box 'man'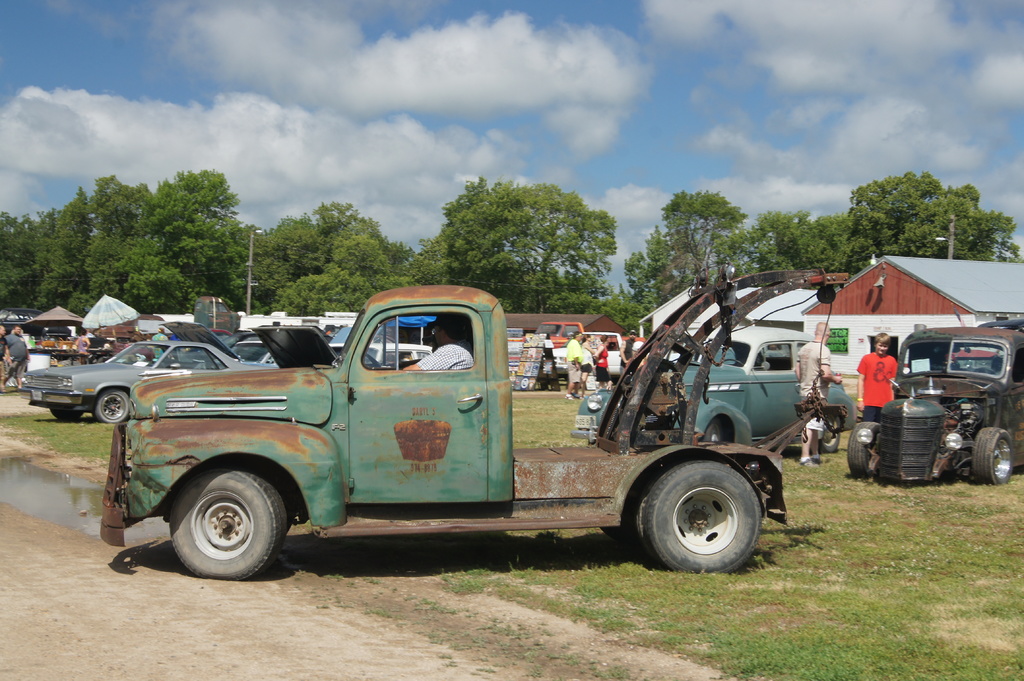
{"x1": 400, "y1": 317, "x2": 476, "y2": 372}
